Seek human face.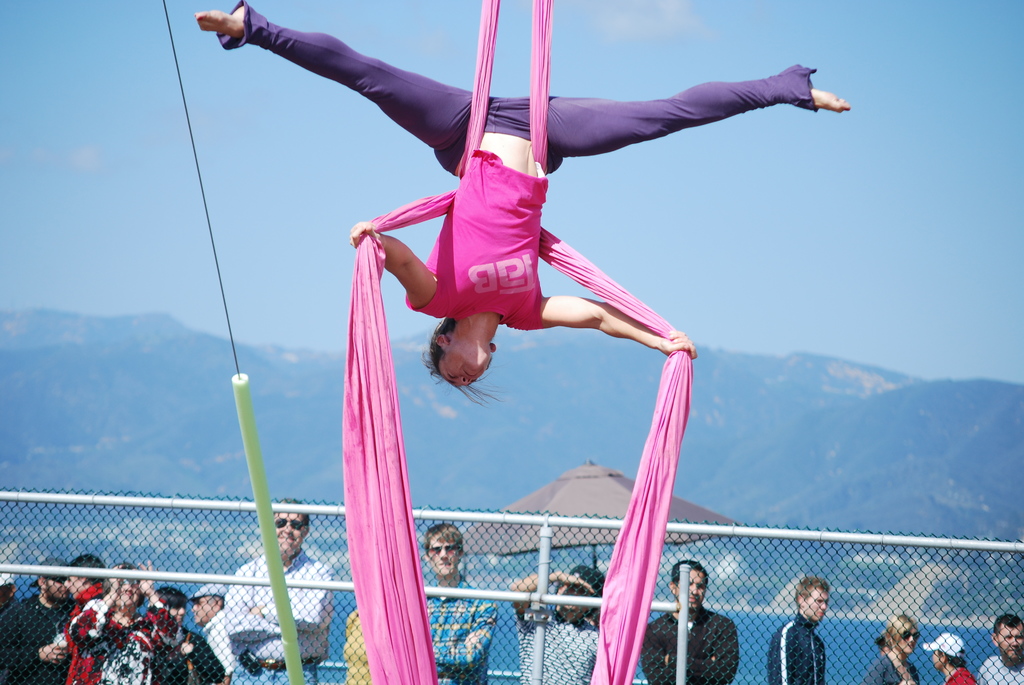
region(168, 609, 186, 623).
